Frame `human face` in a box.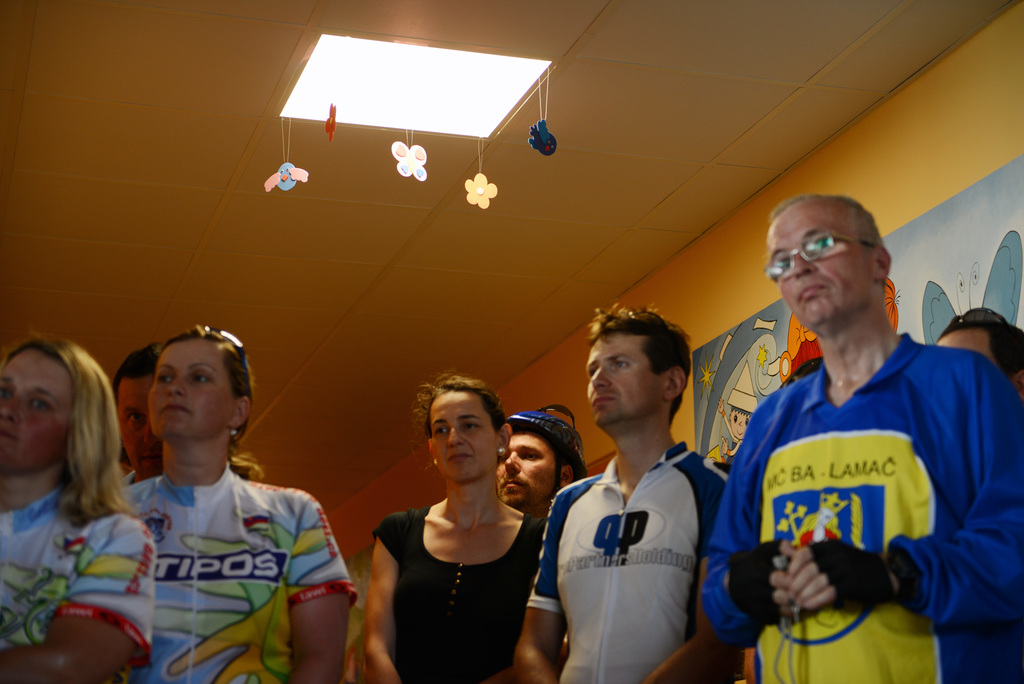
(935,326,994,361).
